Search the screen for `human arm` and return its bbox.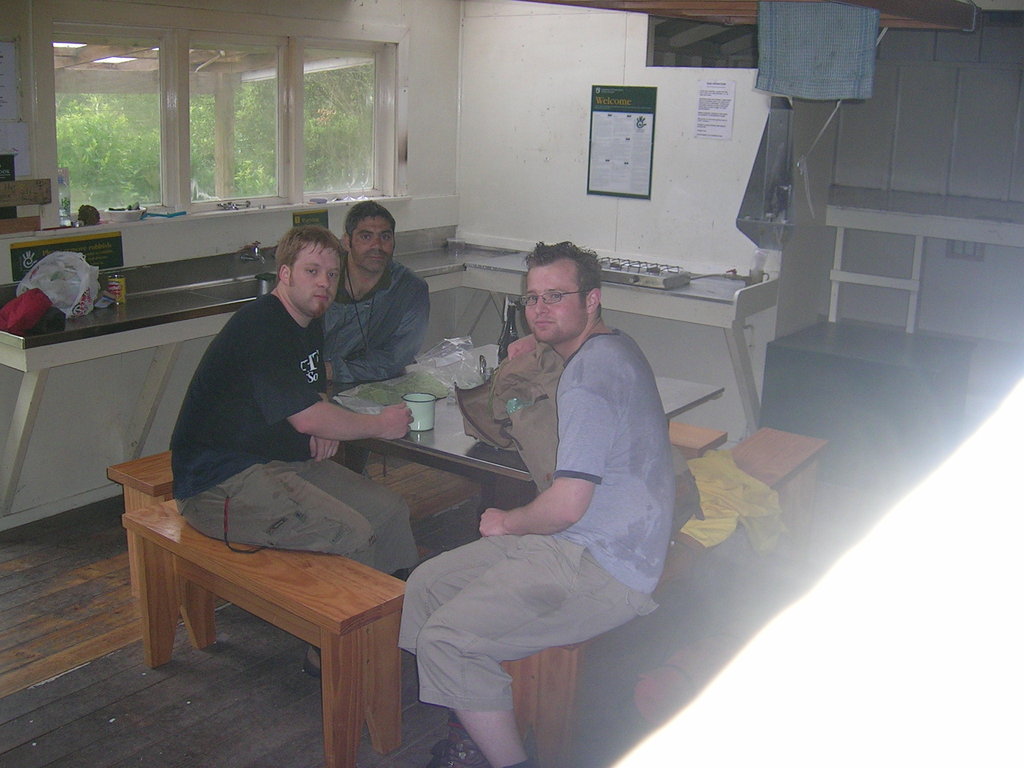
Found: region(481, 382, 611, 535).
